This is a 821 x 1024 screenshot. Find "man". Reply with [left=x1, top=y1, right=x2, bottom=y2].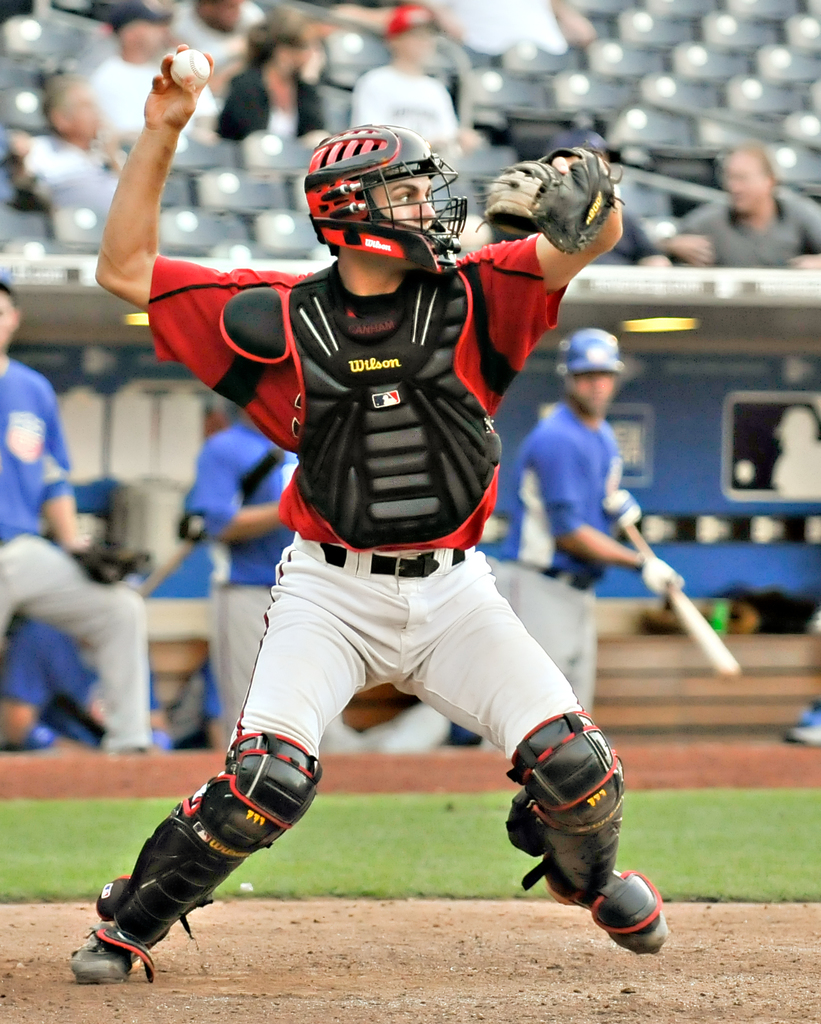
[left=488, top=326, right=683, bottom=748].
